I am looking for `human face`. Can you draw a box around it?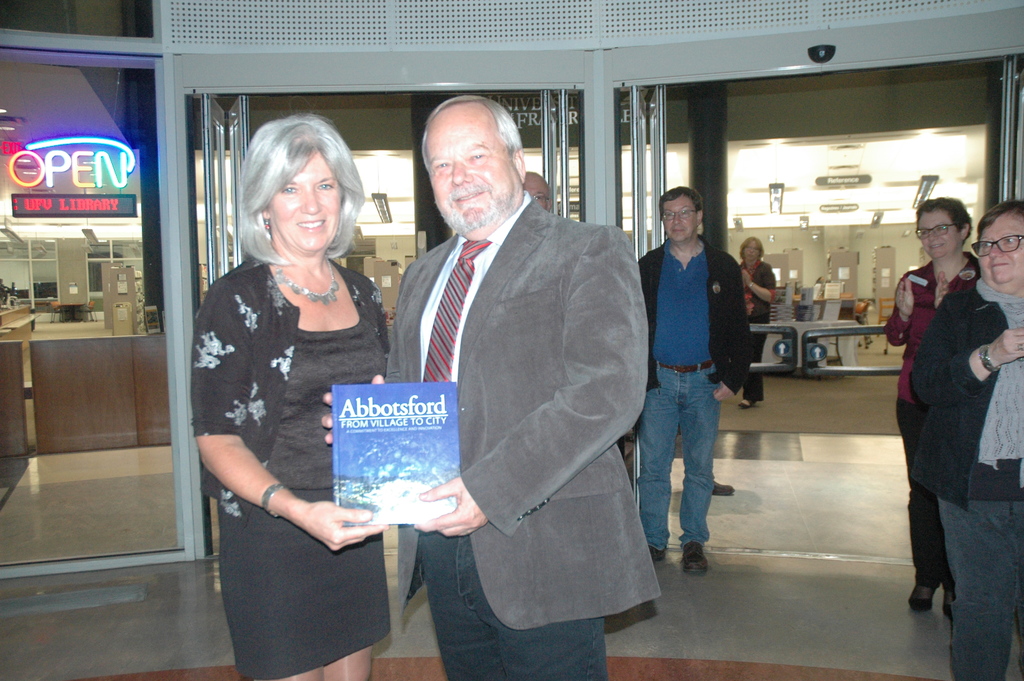
Sure, the bounding box is 980, 215, 1023, 292.
